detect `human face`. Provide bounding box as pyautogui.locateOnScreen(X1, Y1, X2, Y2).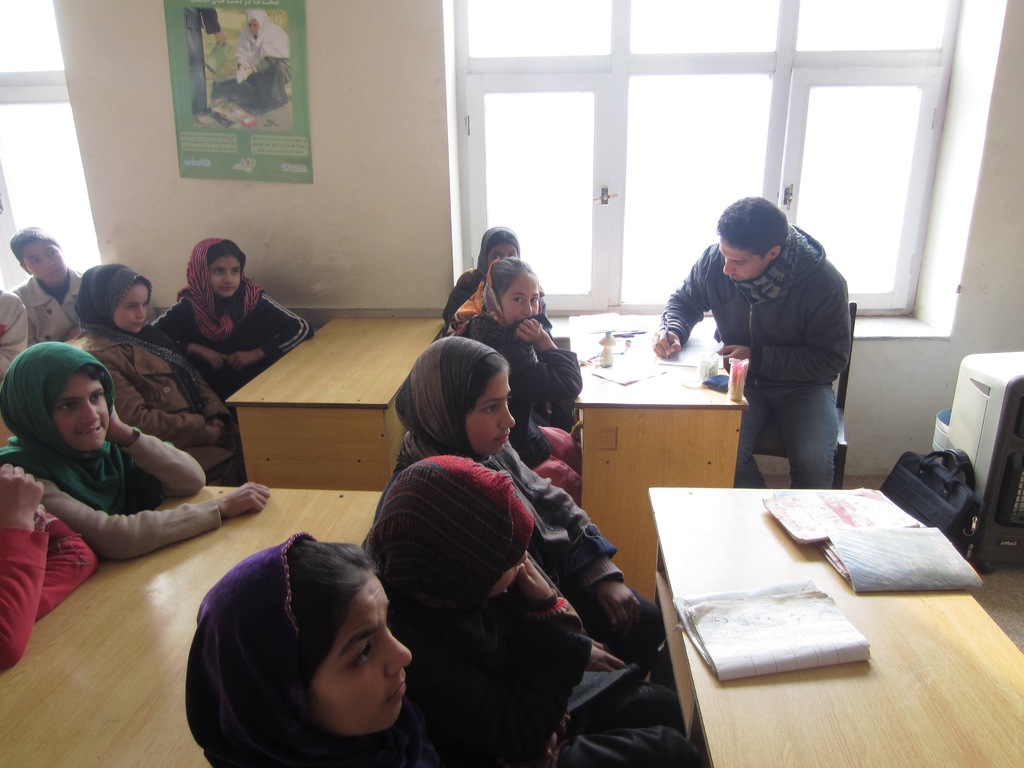
pyautogui.locateOnScreen(717, 242, 765, 285).
